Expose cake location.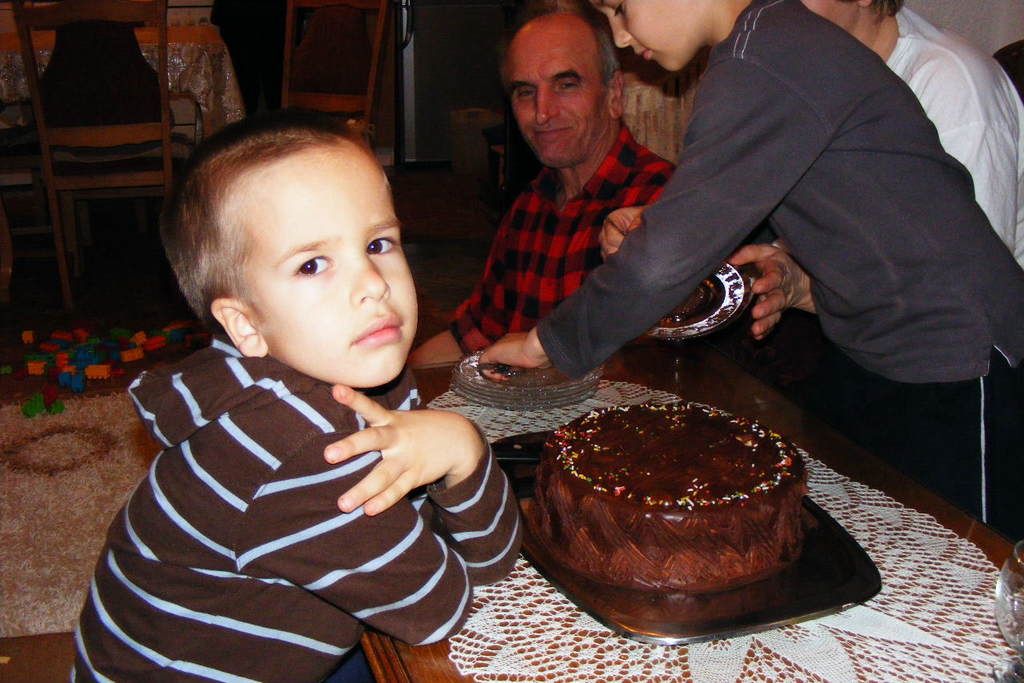
Exposed at rect(523, 407, 810, 594).
